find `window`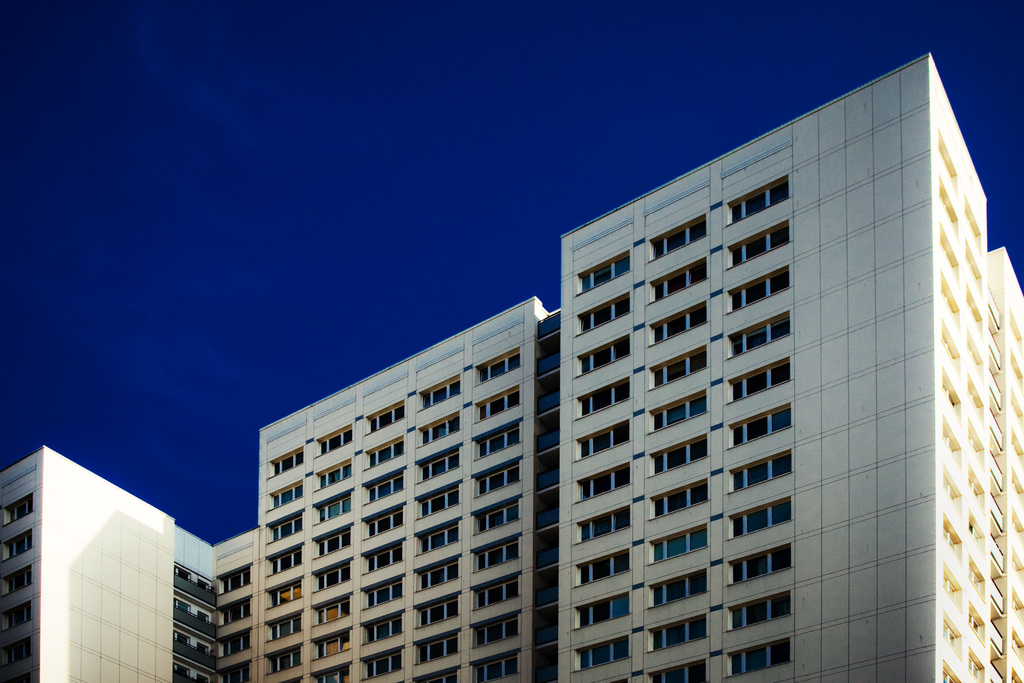
653:382:717:429
